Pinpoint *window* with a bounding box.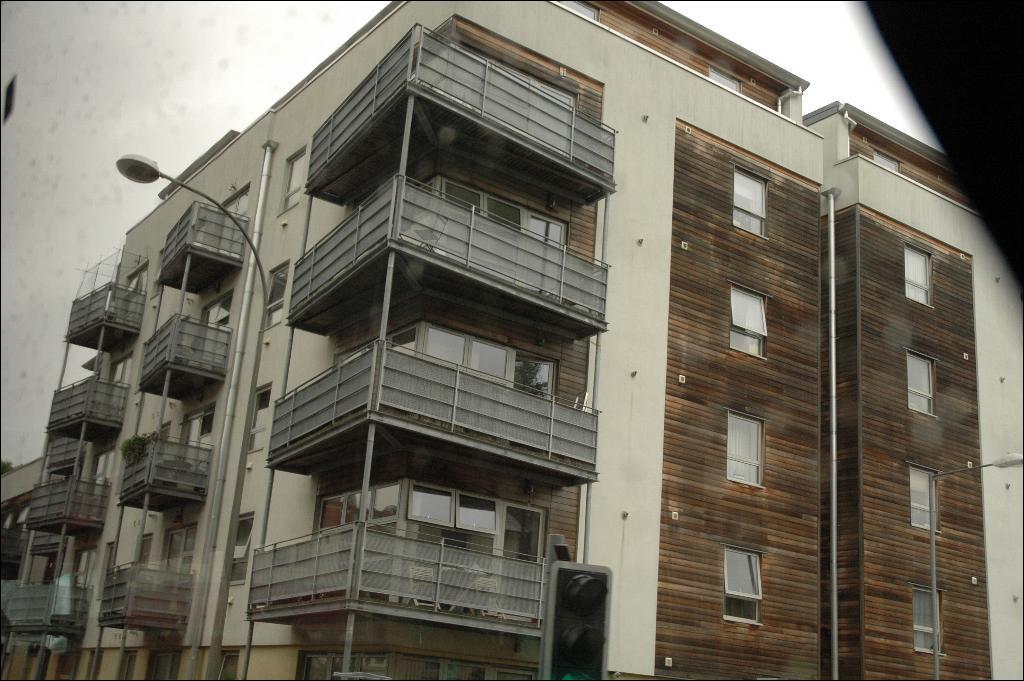
[909,464,944,531].
